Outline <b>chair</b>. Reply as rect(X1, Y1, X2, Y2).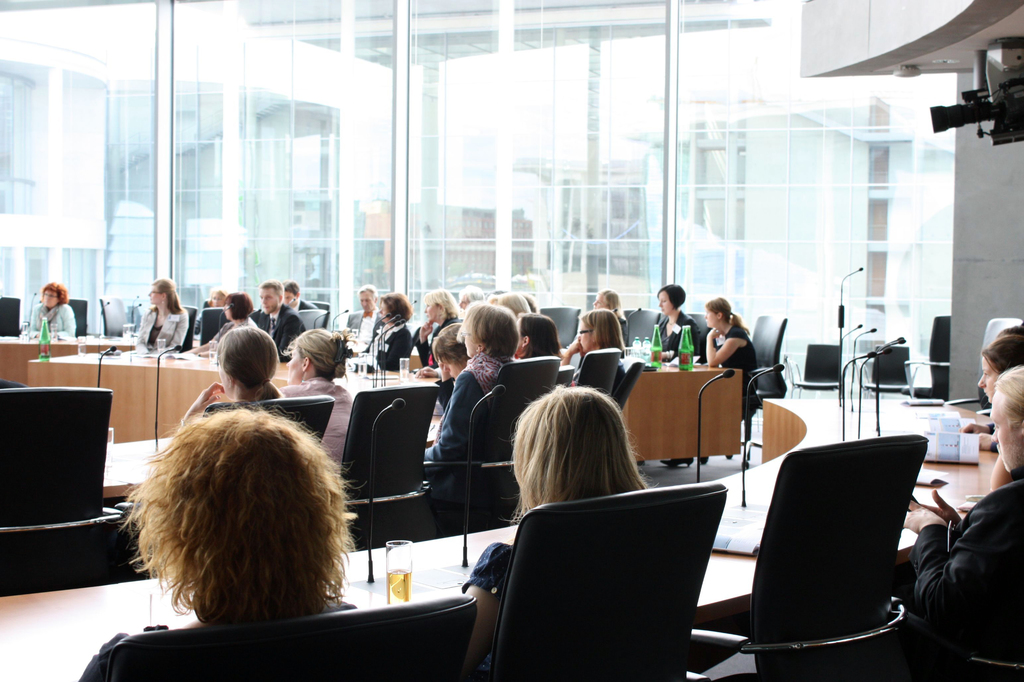
rect(0, 293, 22, 339).
